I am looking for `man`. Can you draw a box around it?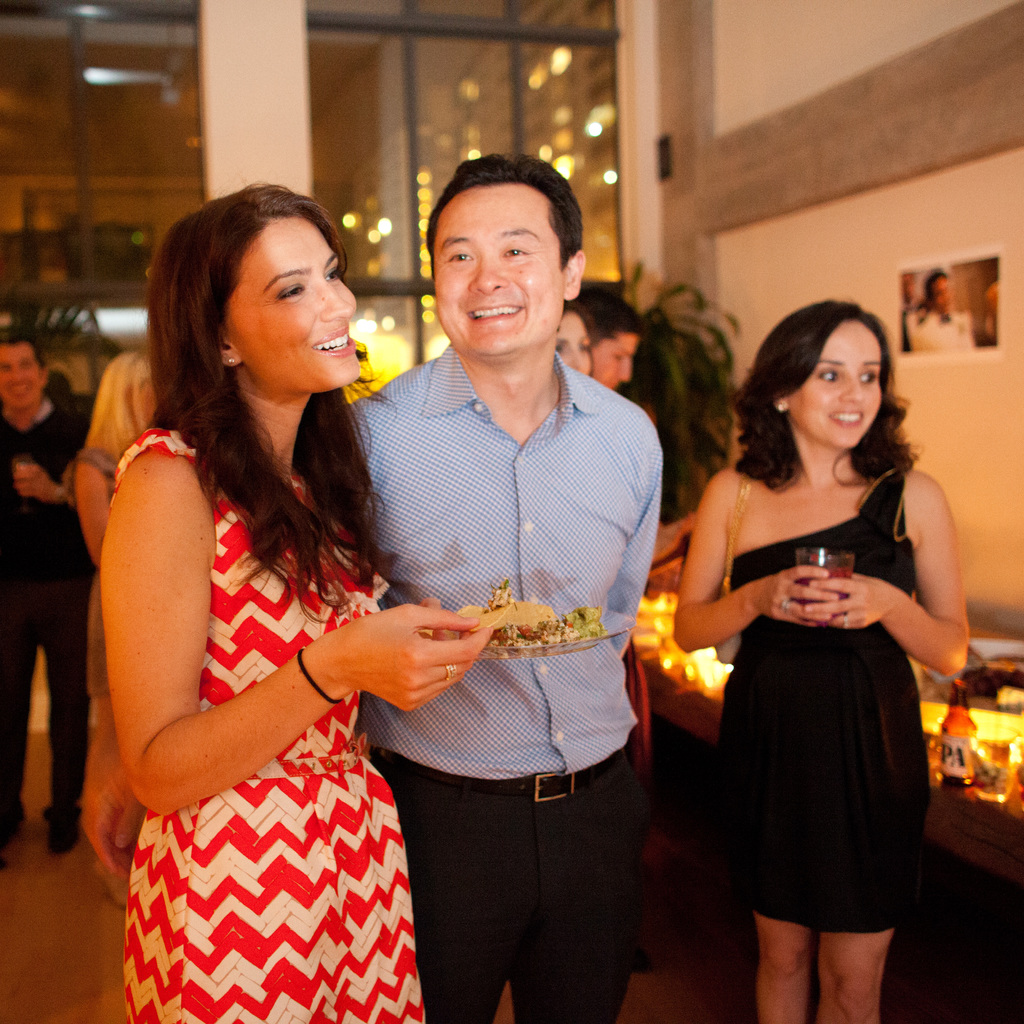
Sure, the bounding box is bbox(345, 150, 642, 1023).
